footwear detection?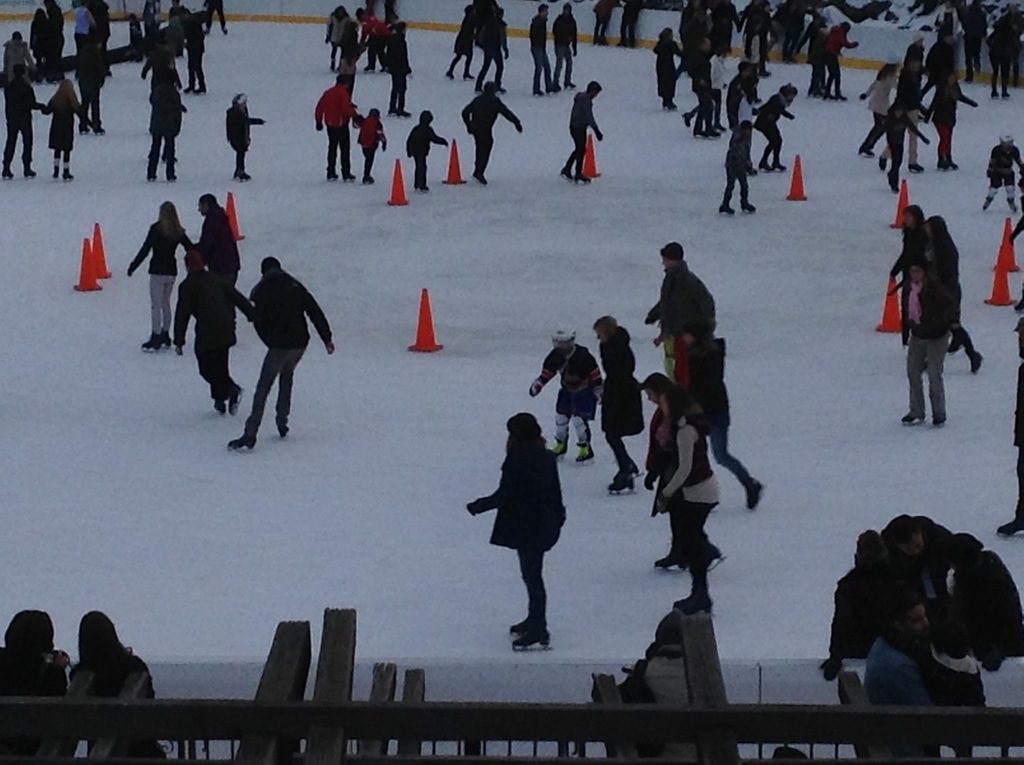
{"left": 653, "top": 556, "right": 675, "bottom": 568}
